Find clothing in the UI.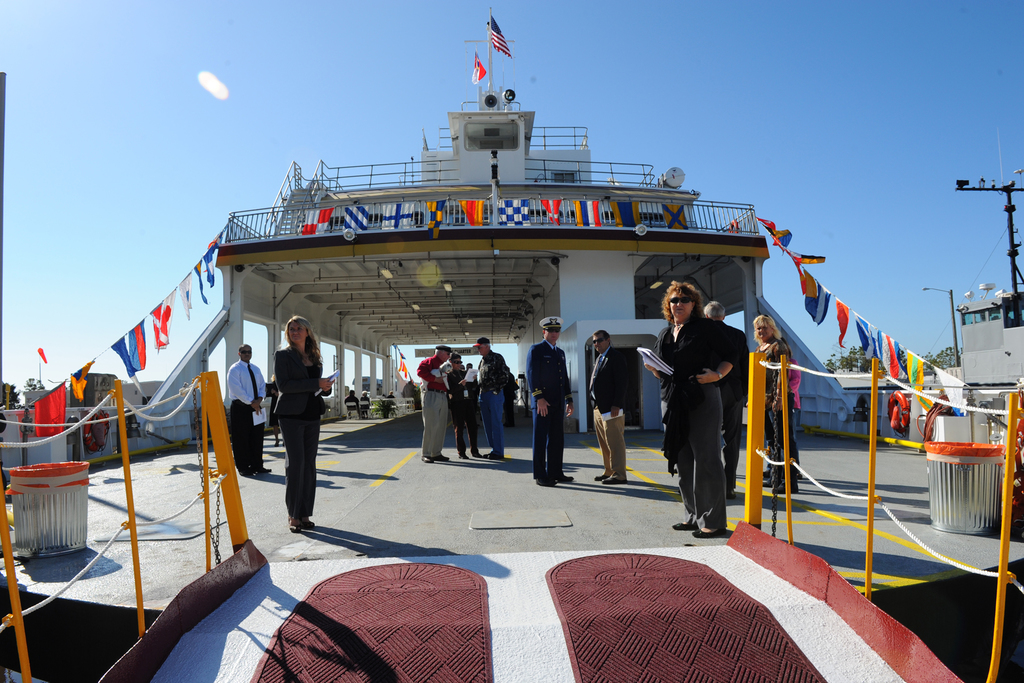
UI element at <bbox>662, 317, 734, 523</bbox>.
